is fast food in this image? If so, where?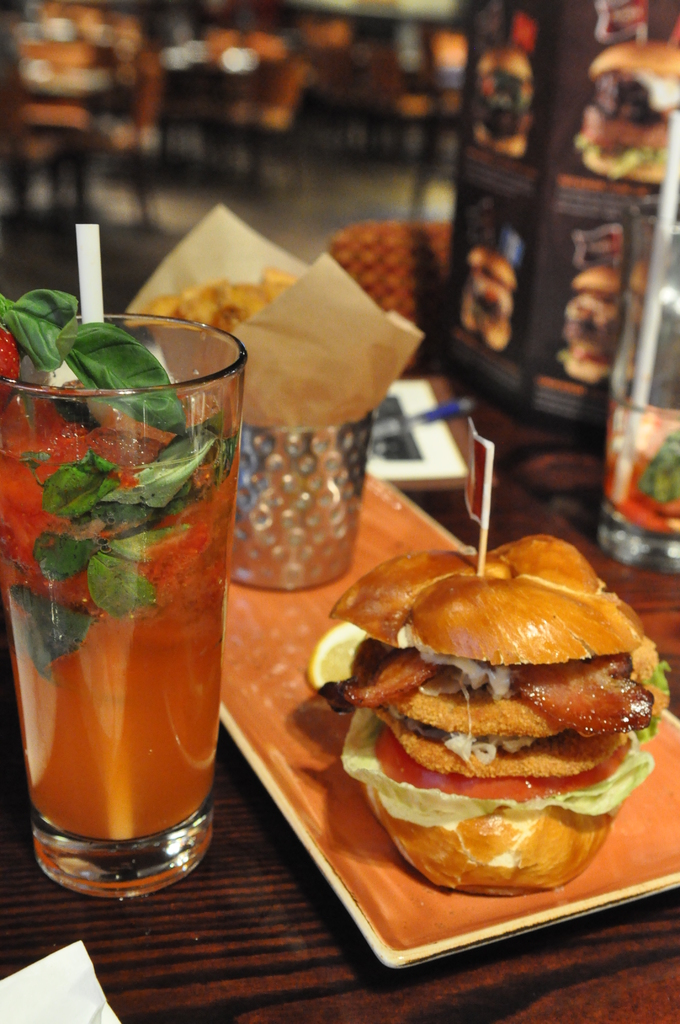
Yes, at 328:527:661:899.
